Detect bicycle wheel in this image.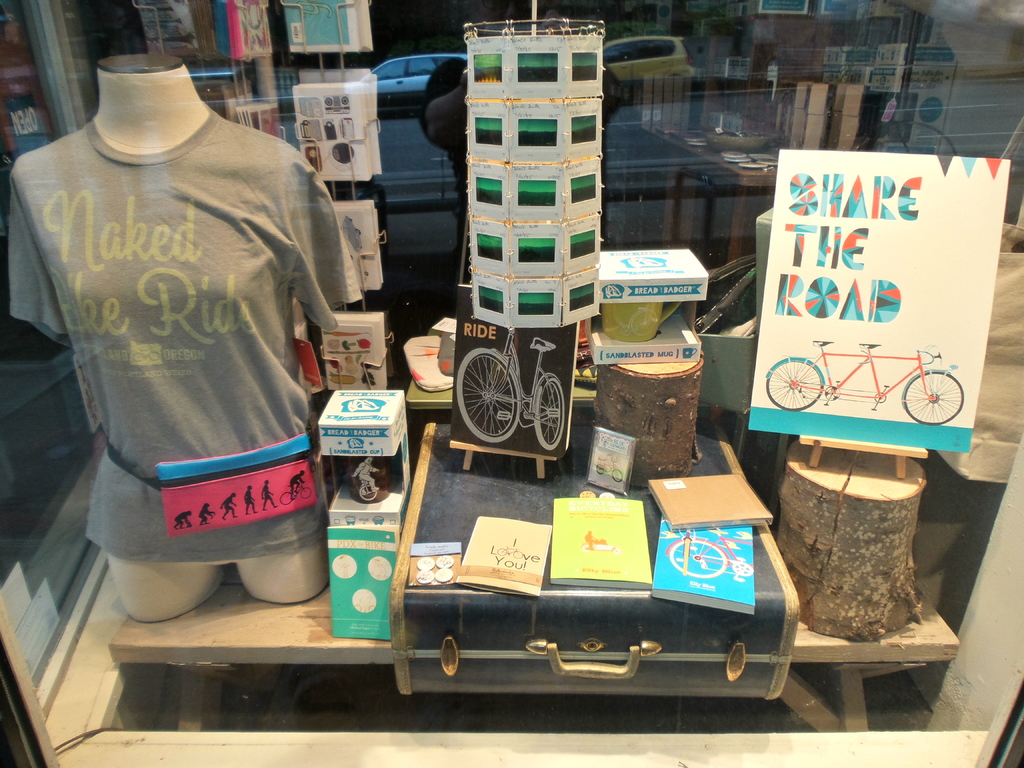
Detection: box=[904, 369, 964, 422].
